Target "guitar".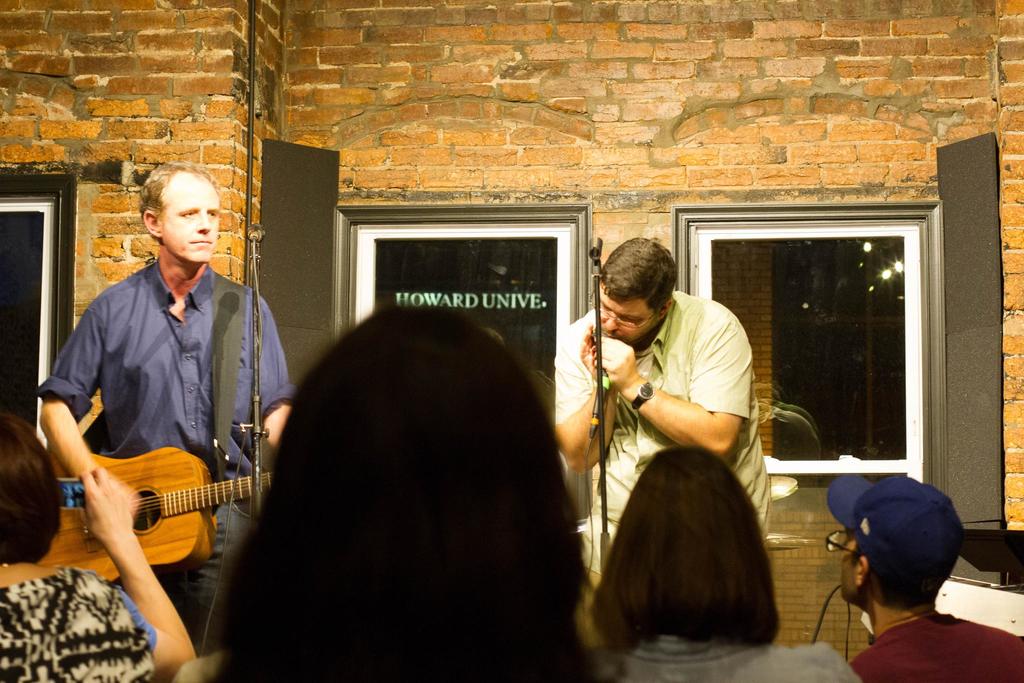
Target region: [x1=40, y1=441, x2=275, y2=580].
